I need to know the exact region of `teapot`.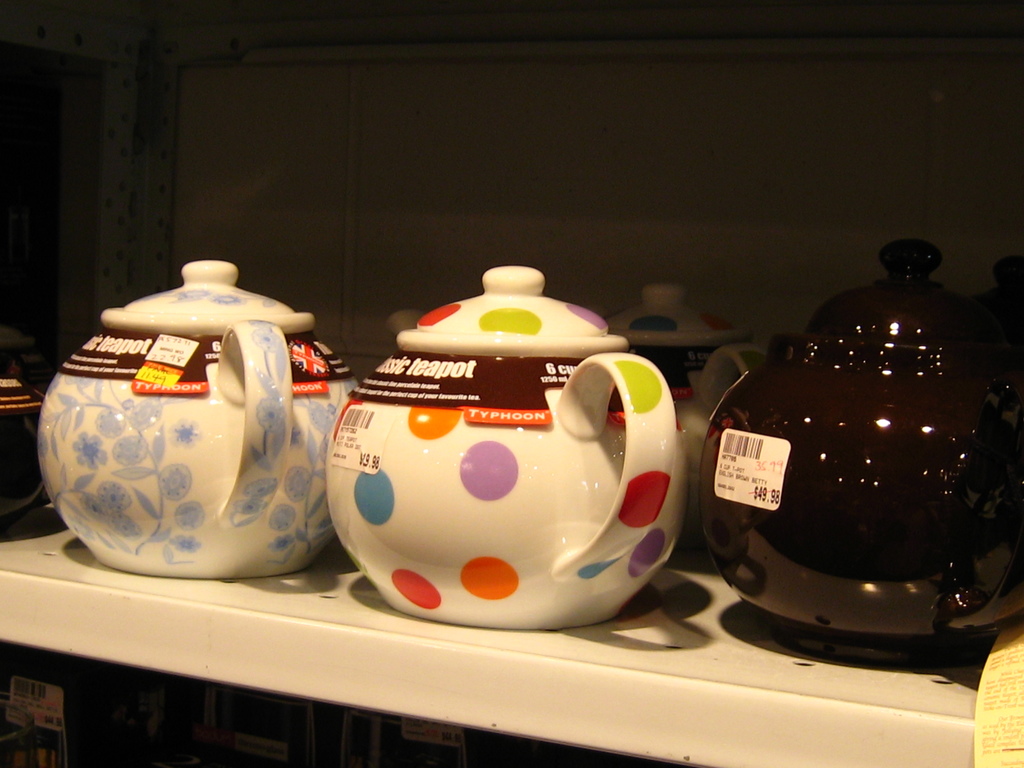
Region: <box>37,257,357,581</box>.
